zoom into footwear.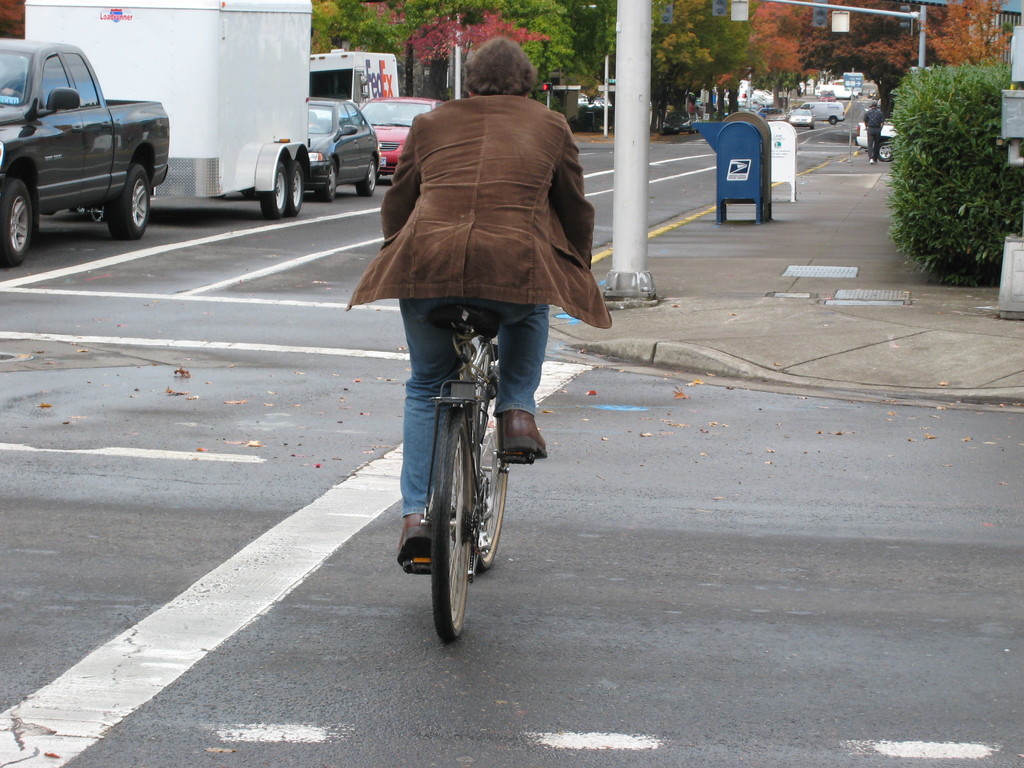
Zoom target: box=[396, 511, 436, 557].
